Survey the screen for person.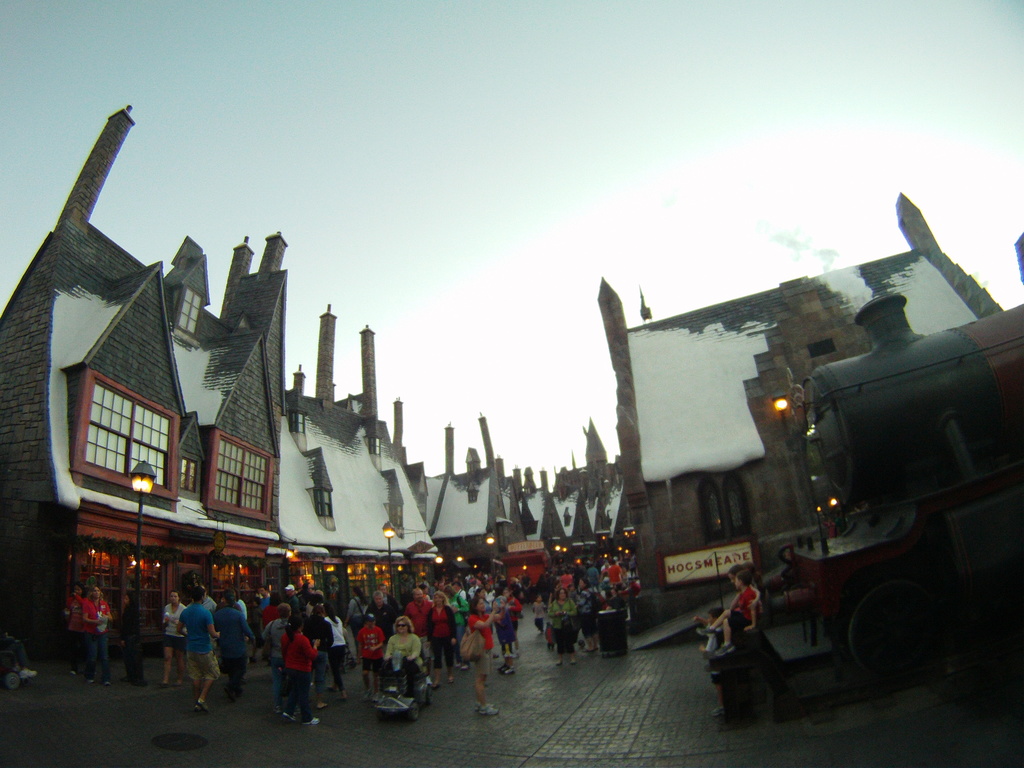
Survey found: (x1=380, y1=610, x2=433, y2=685).
